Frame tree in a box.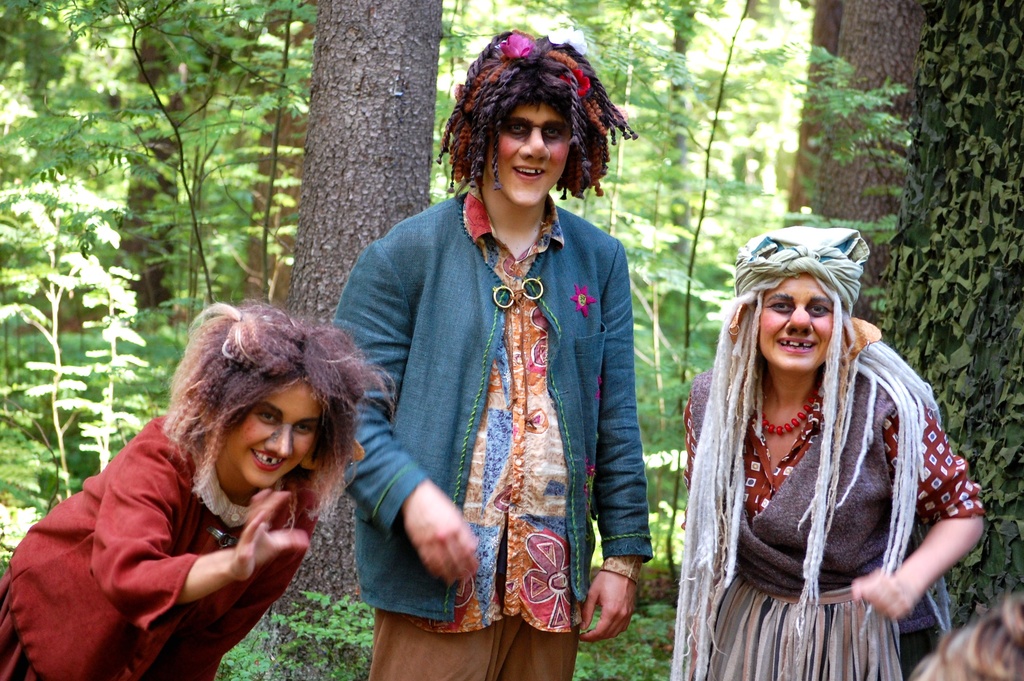
271/0/444/619.
